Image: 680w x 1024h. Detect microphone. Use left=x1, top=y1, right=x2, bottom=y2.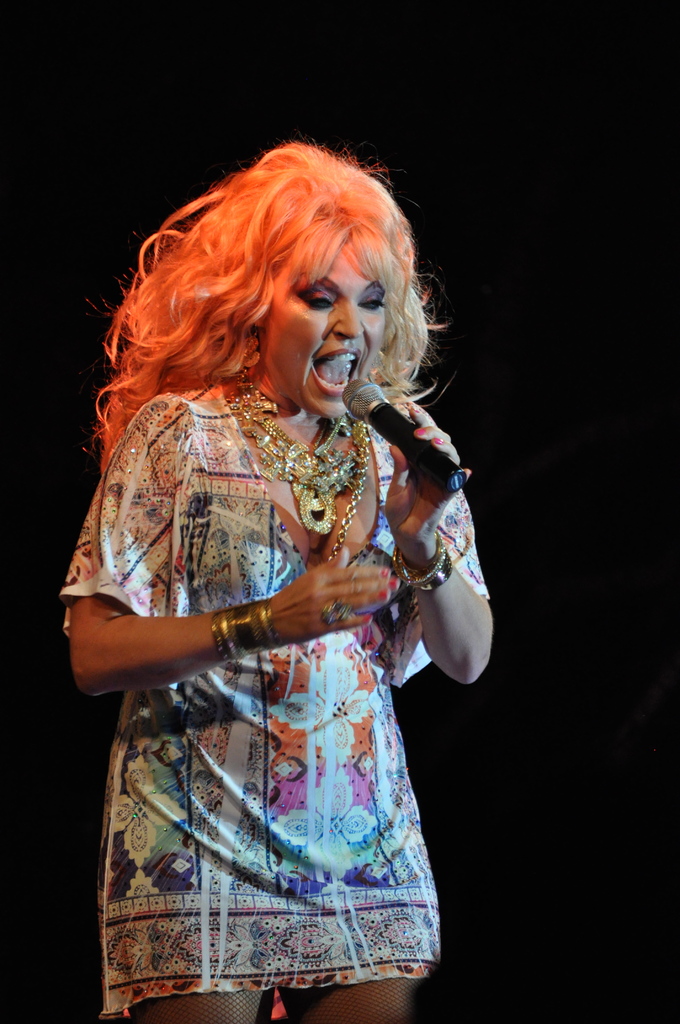
left=341, top=374, right=464, bottom=499.
